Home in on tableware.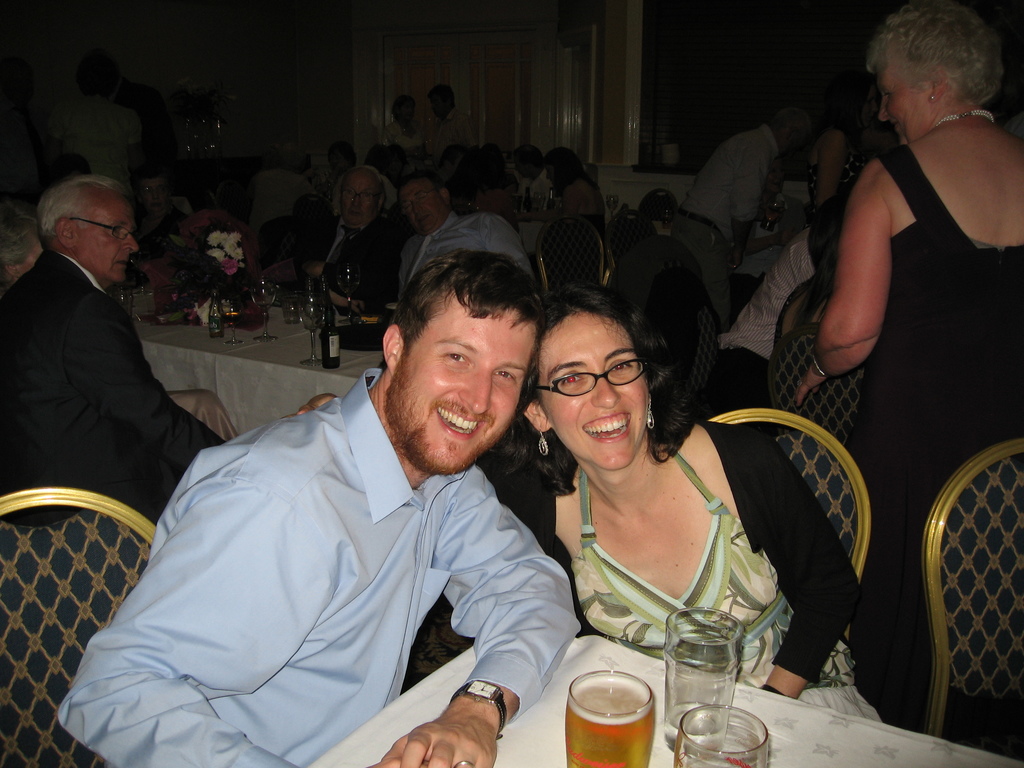
Homed in at [x1=564, y1=666, x2=657, y2=767].
